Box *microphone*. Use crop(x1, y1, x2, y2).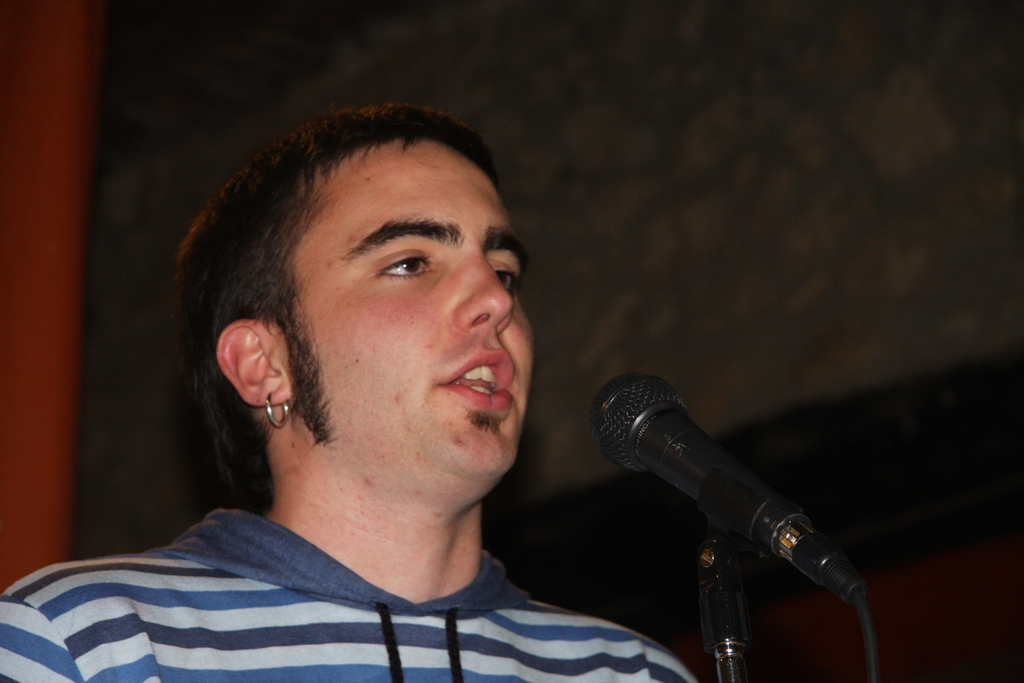
crop(588, 366, 864, 598).
